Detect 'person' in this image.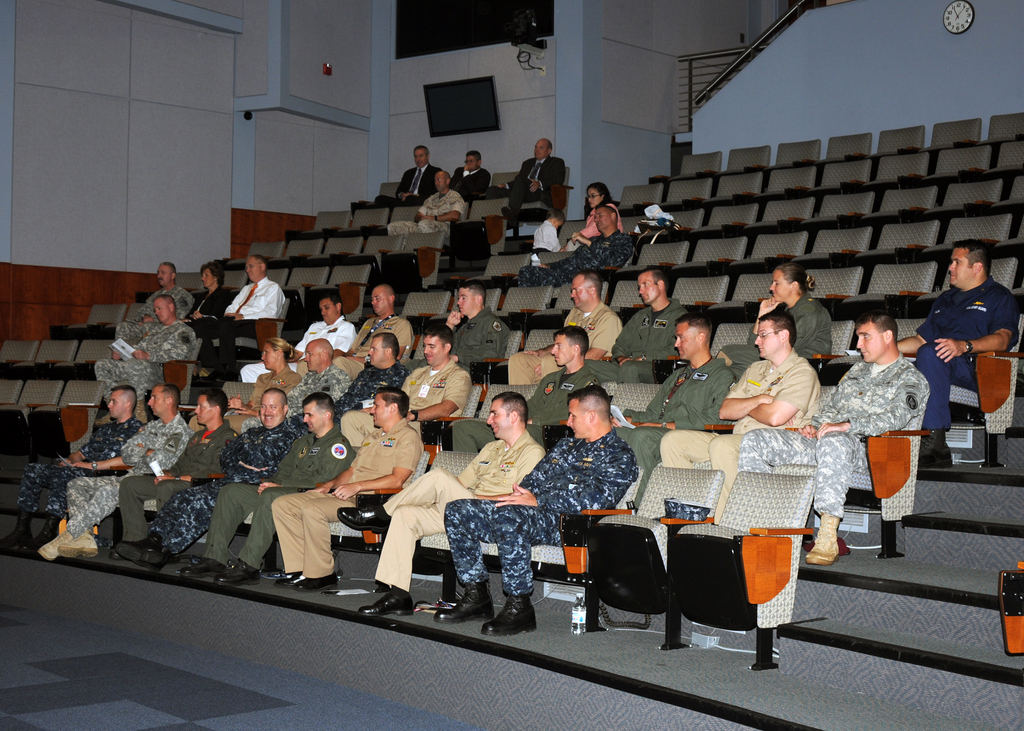
Detection: Rect(435, 385, 637, 639).
